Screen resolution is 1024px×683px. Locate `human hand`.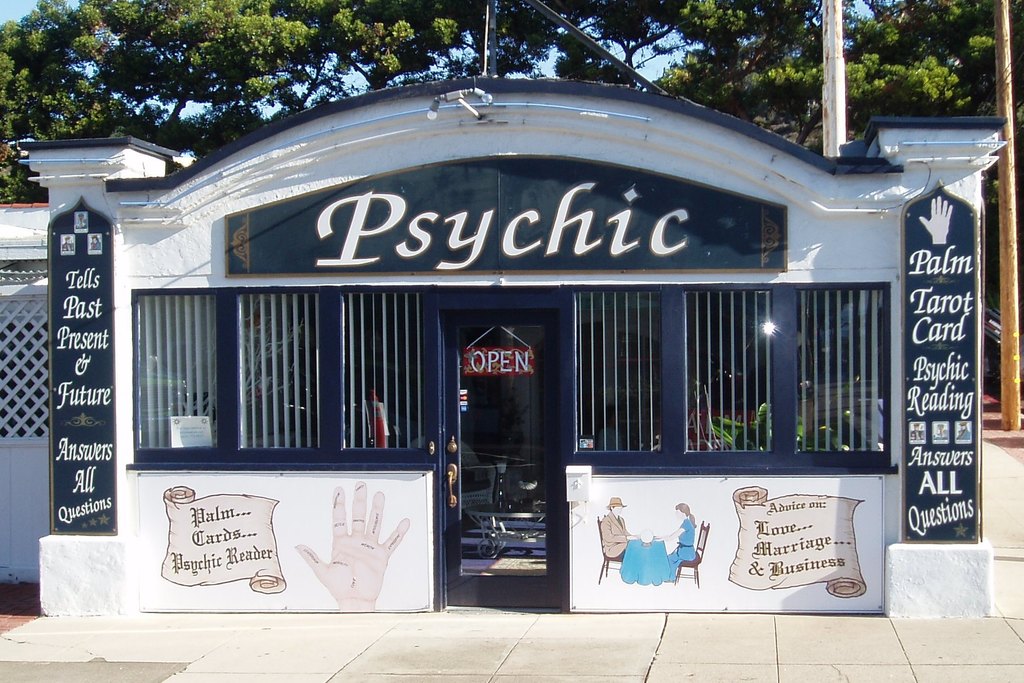
(left=307, top=500, right=396, bottom=607).
